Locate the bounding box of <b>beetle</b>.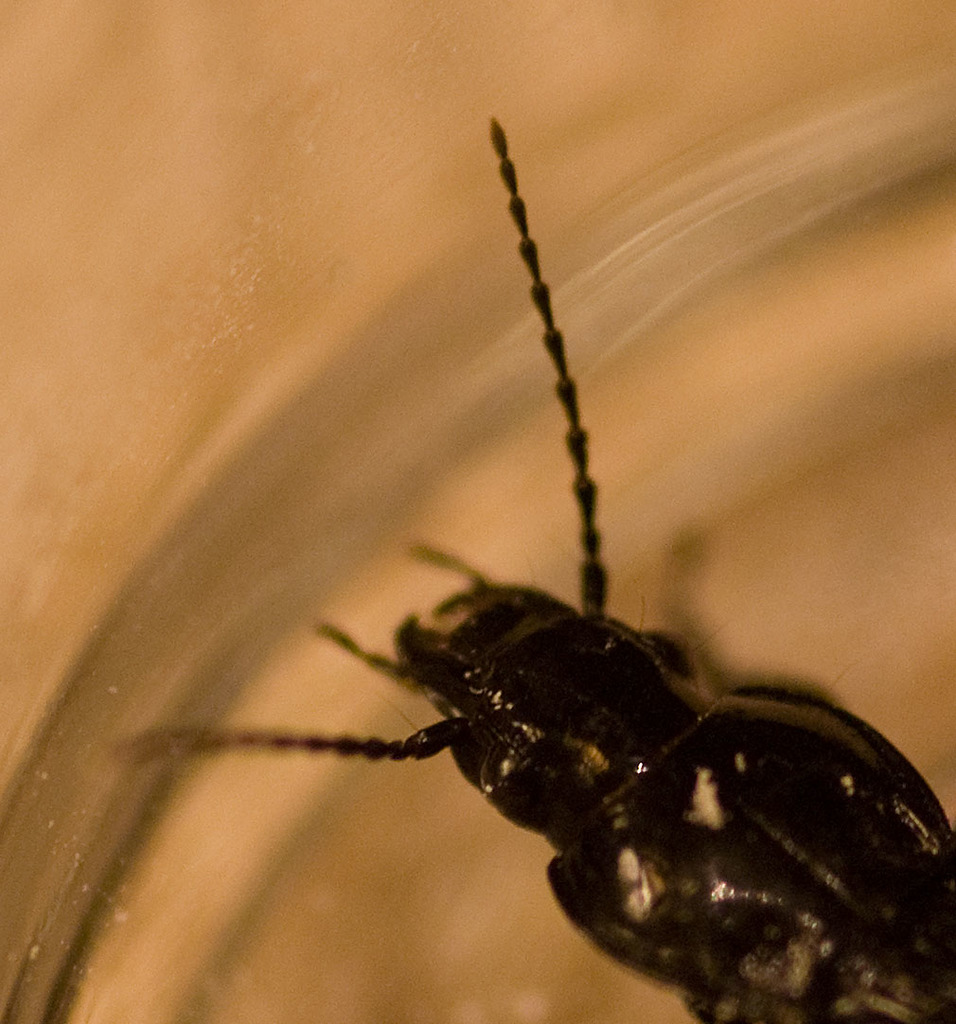
Bounding box: locate(121, 105, 948, 1023).
